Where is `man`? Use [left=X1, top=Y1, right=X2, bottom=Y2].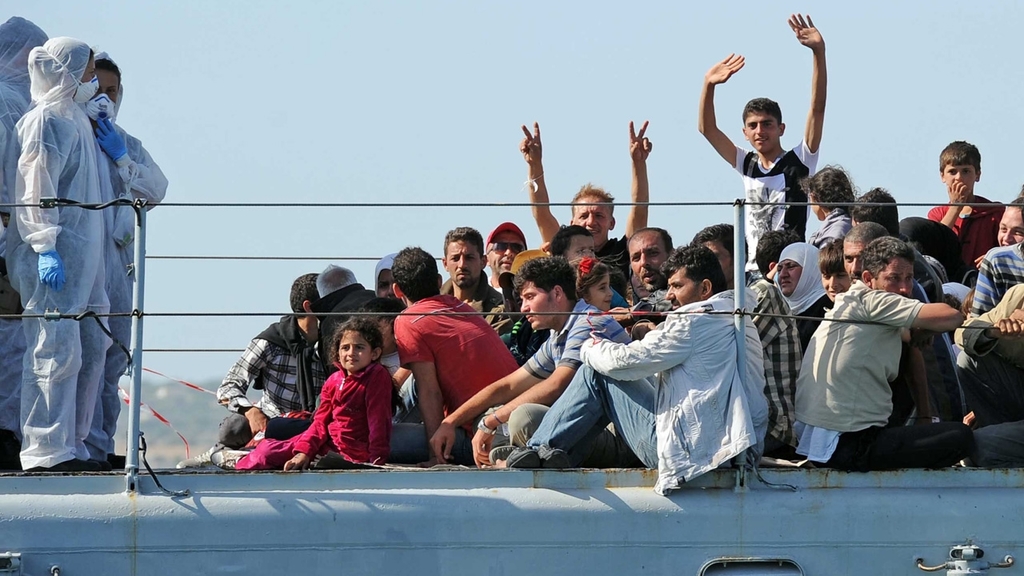
[left=688, top=224, right=811, bottom=464].
